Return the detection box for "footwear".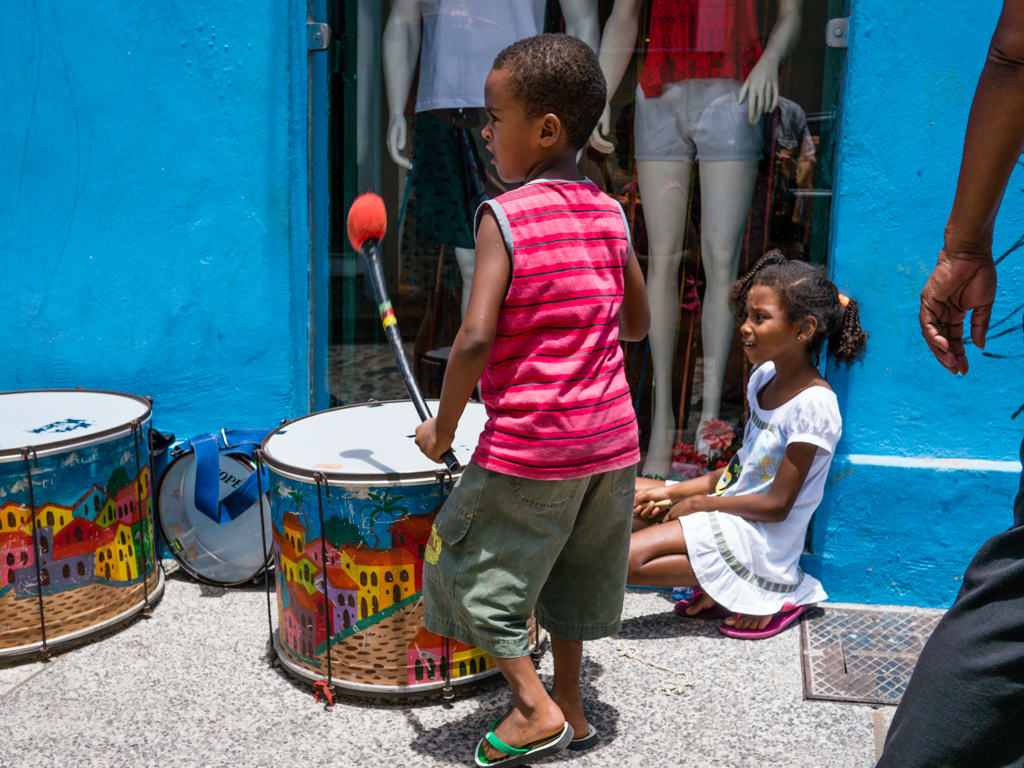
676 589 816 640.
